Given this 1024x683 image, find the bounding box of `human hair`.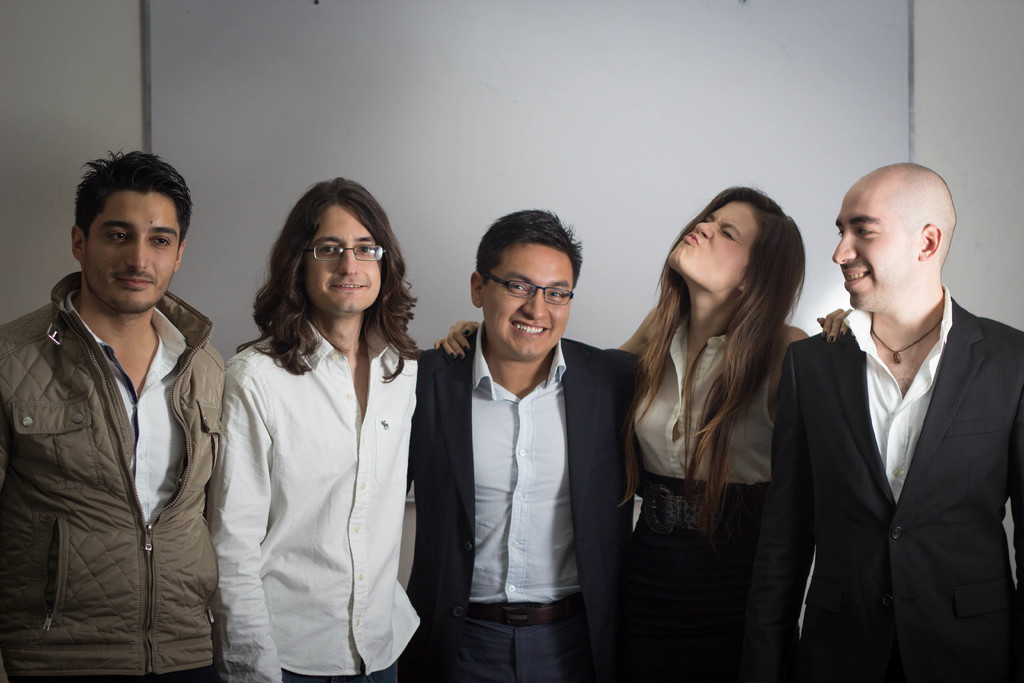
[left=254, top=176, right=411, bottom=352].
